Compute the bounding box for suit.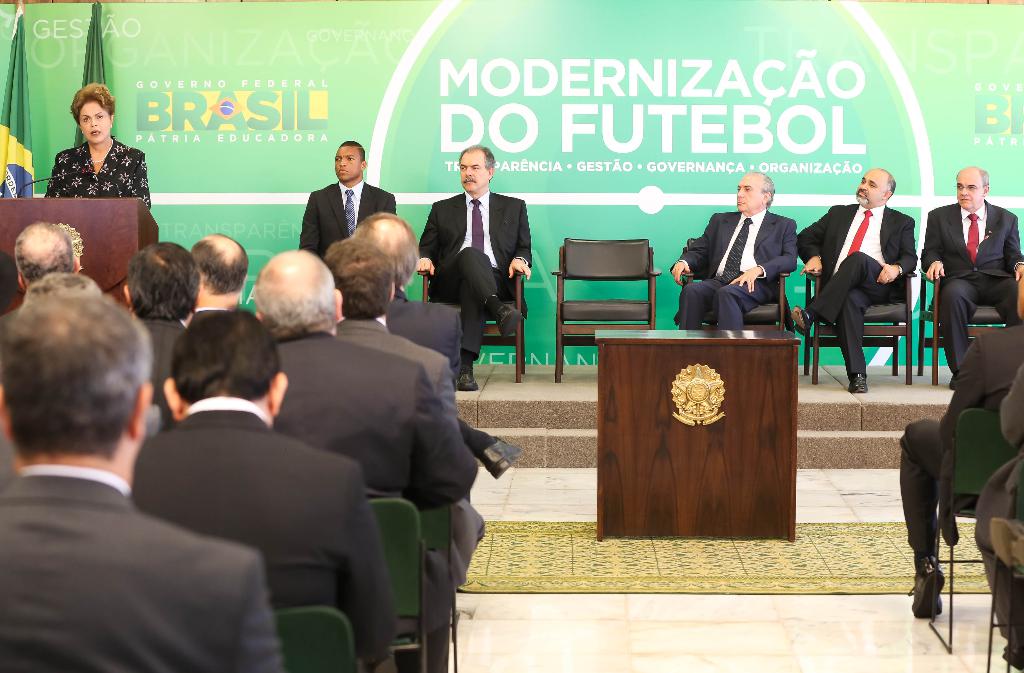
x1=933 y1=163 x2=1019 y2=403.
